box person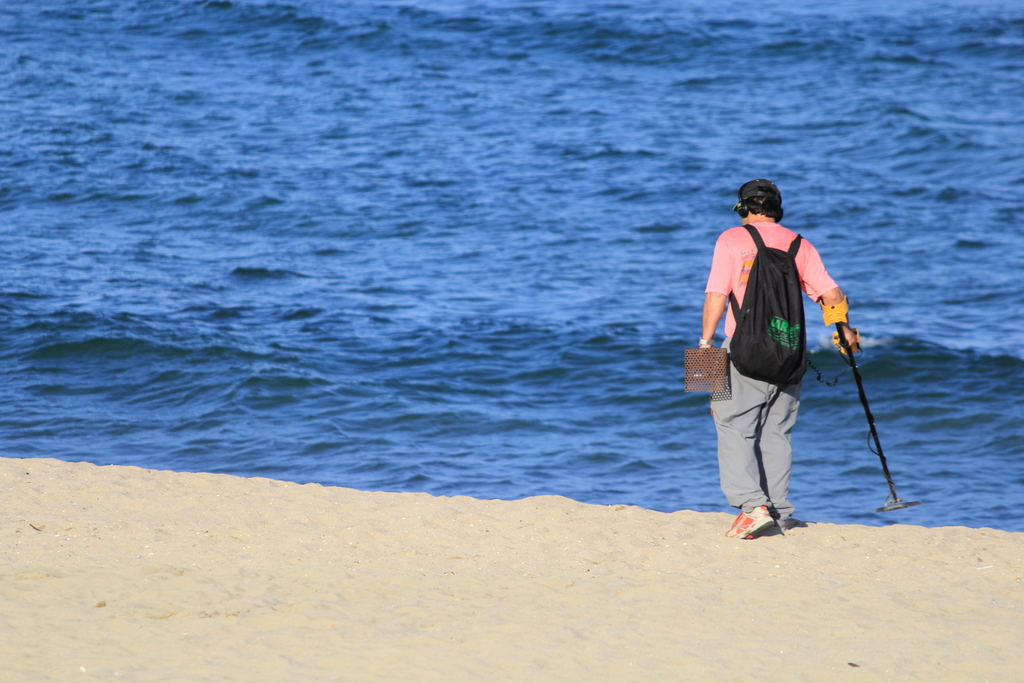
select_region(696, 179, 864, 544)
